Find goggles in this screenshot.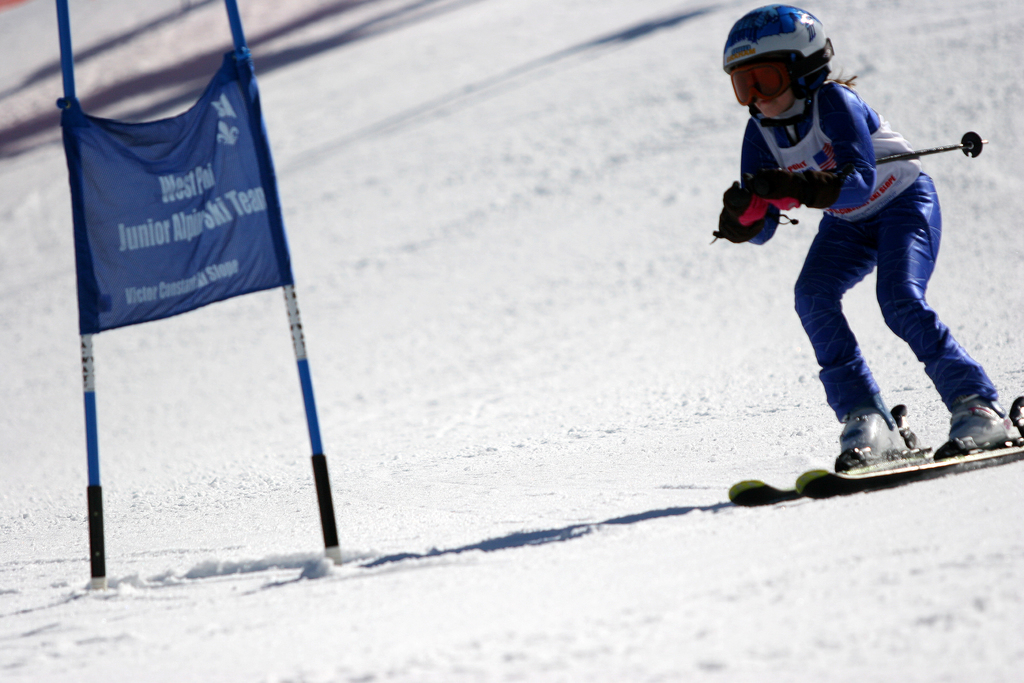
The bounding box for goggles is bbox=(728, 37, 836, 108).
